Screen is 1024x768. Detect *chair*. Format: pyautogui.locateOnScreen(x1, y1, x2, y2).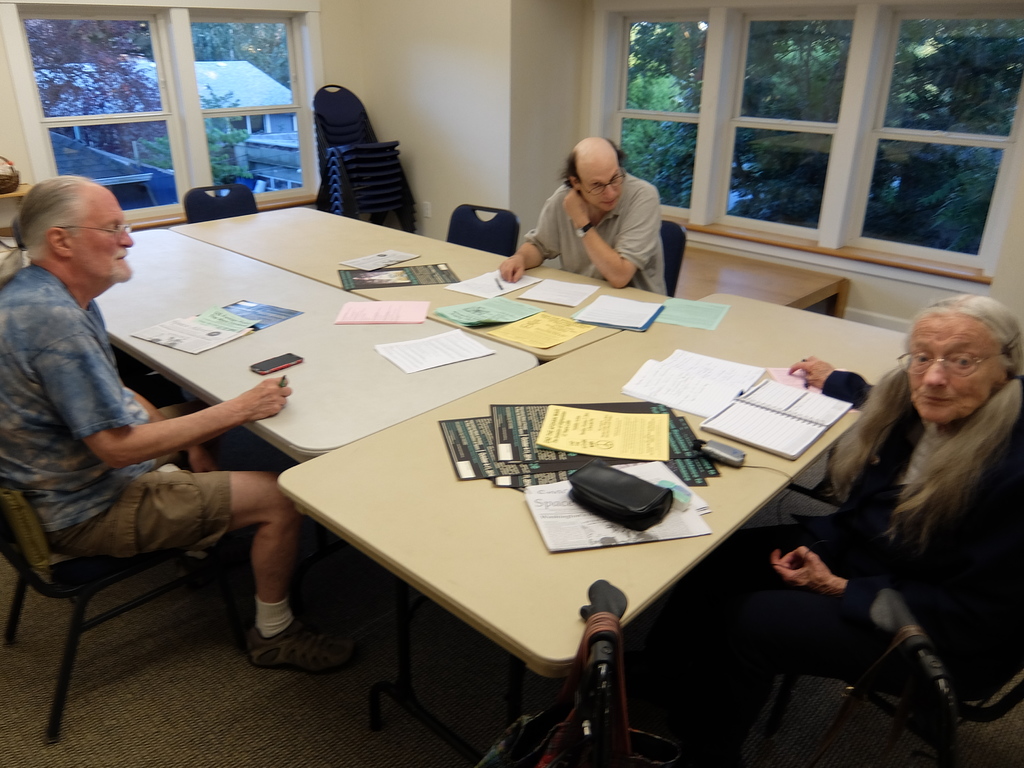
pyautogui.locateOnScreen(9, 406, 205, 733).
